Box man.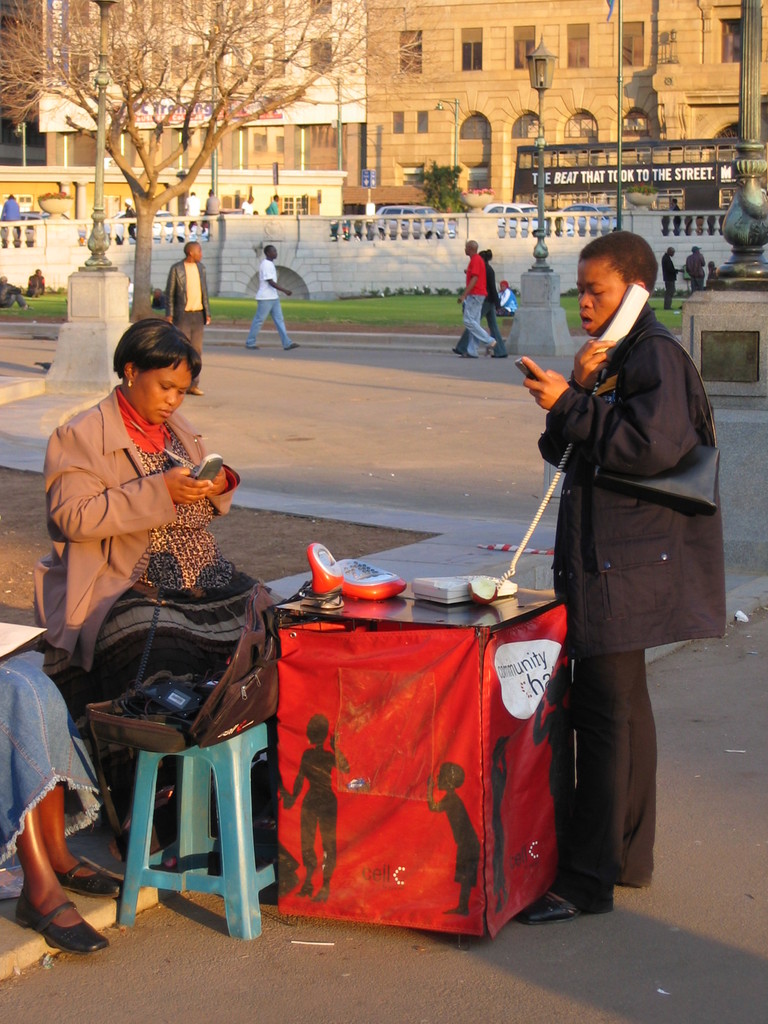
left=508, top=225, right=720, bottom=900.
